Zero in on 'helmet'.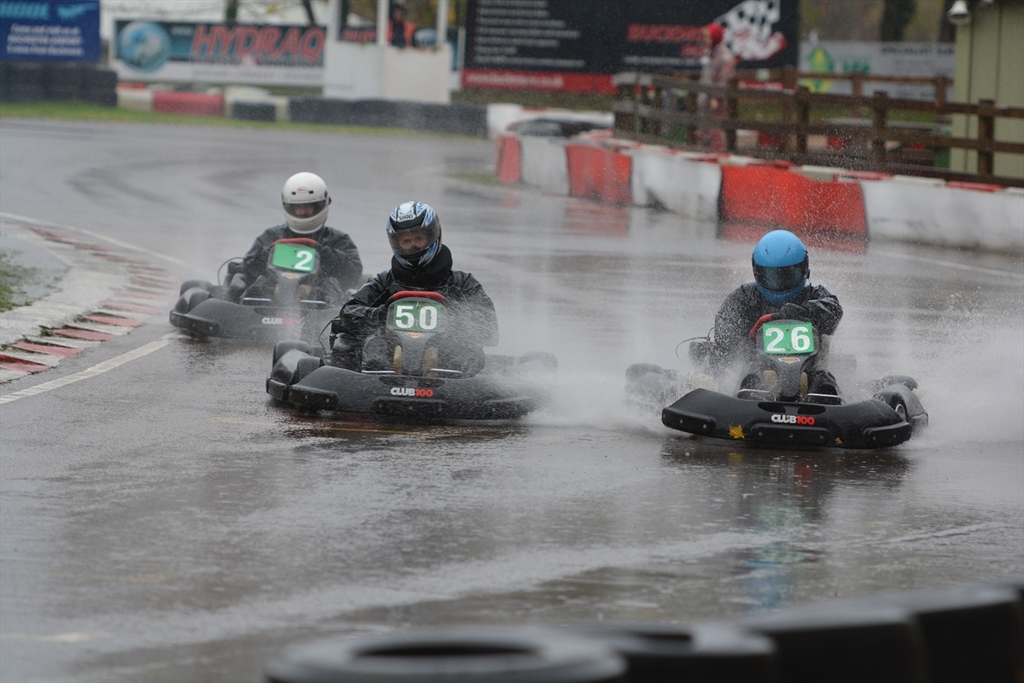
Zeroed in: (389, 200, 445, 270).
